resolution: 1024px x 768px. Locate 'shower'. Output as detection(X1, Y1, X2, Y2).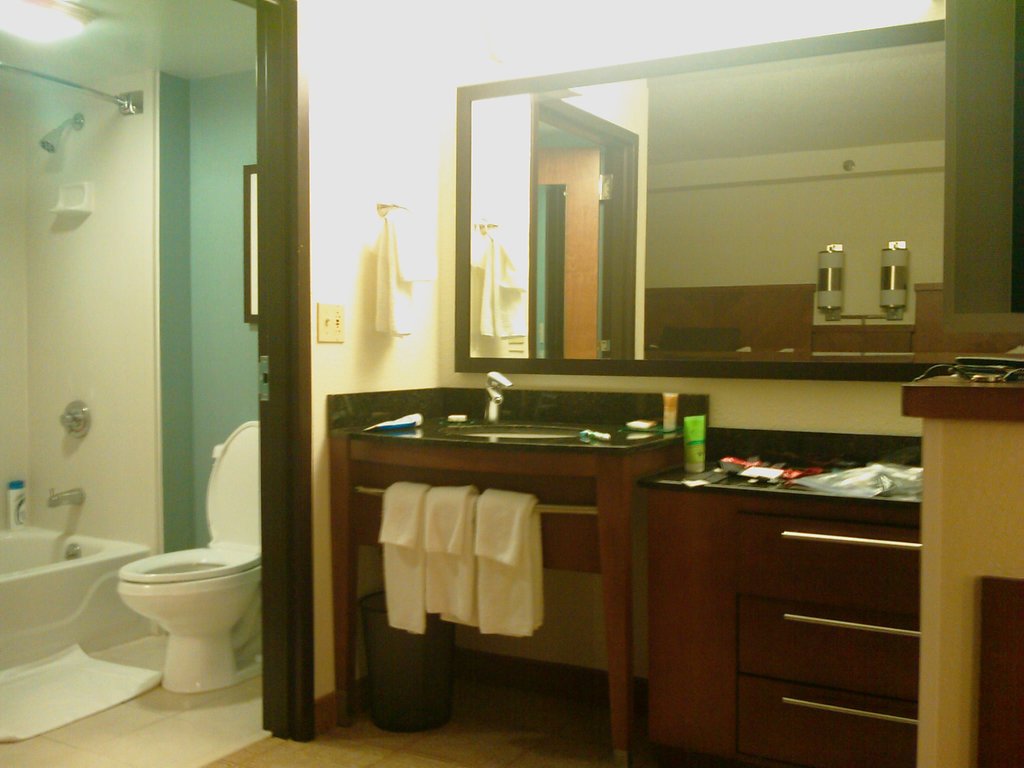
detection(34, 109, 88, 161).
